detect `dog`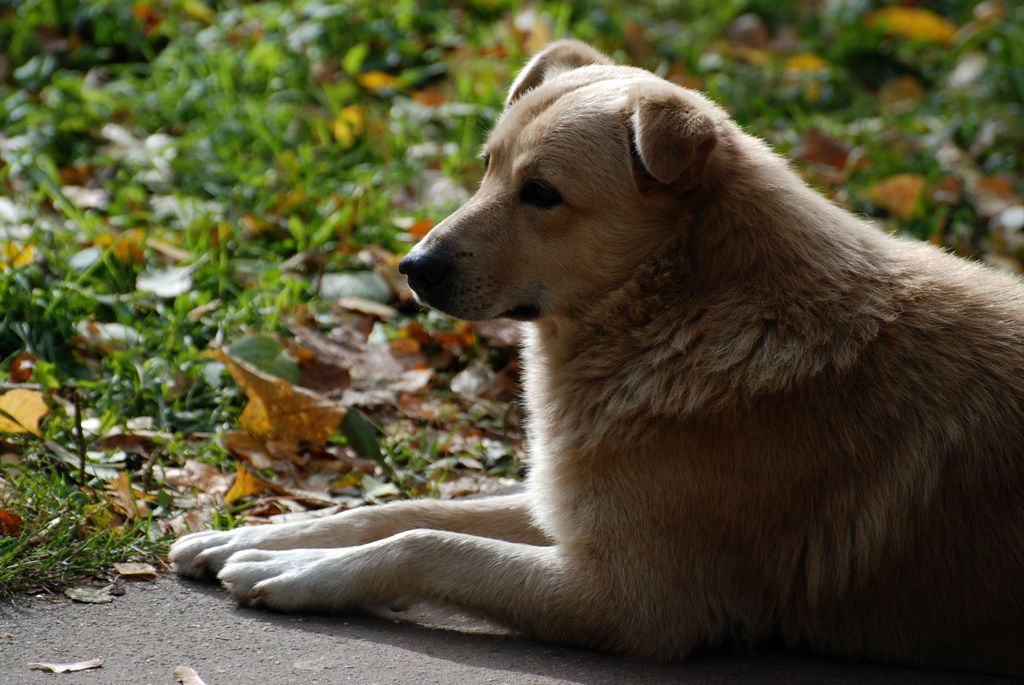
165:36:1023:659
